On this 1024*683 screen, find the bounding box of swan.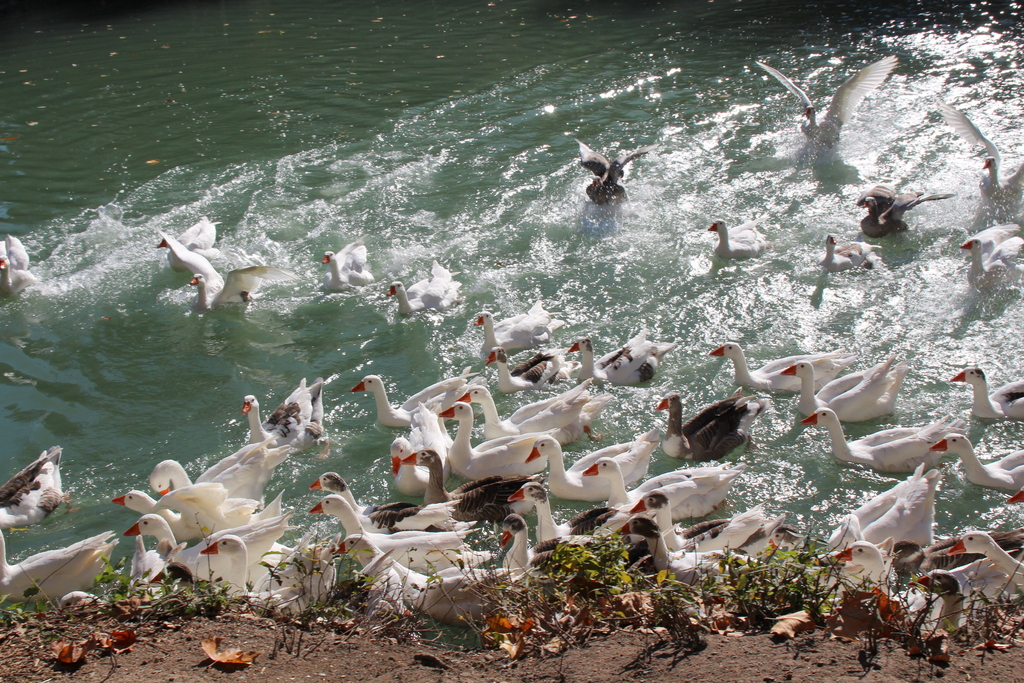
Bounding box: box=[152, 214, 222, 273].
